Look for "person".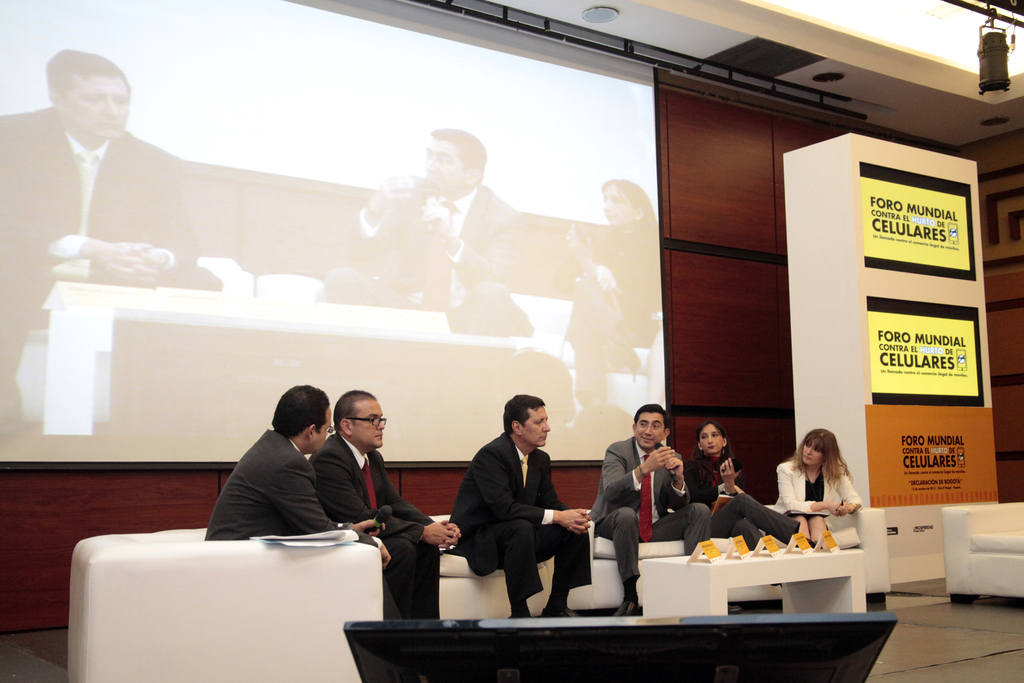
Found: [770, 429, 861, 547].
